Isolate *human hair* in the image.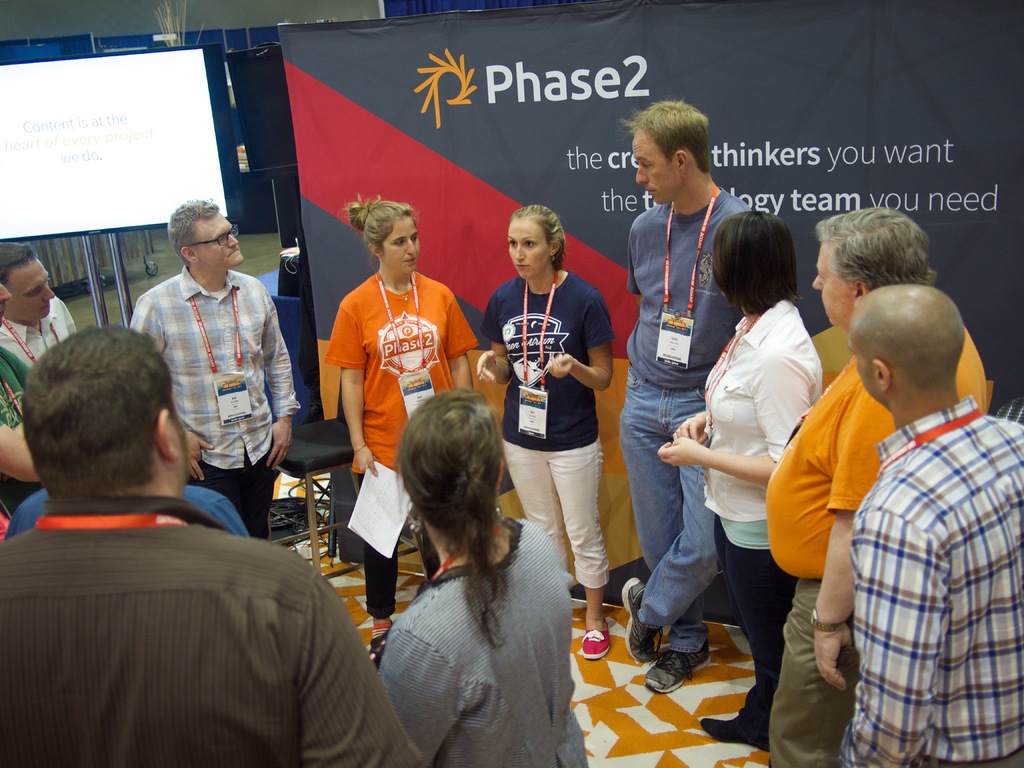
Isolated region: (x1=511, y1=202, x2=570, y2=267).
